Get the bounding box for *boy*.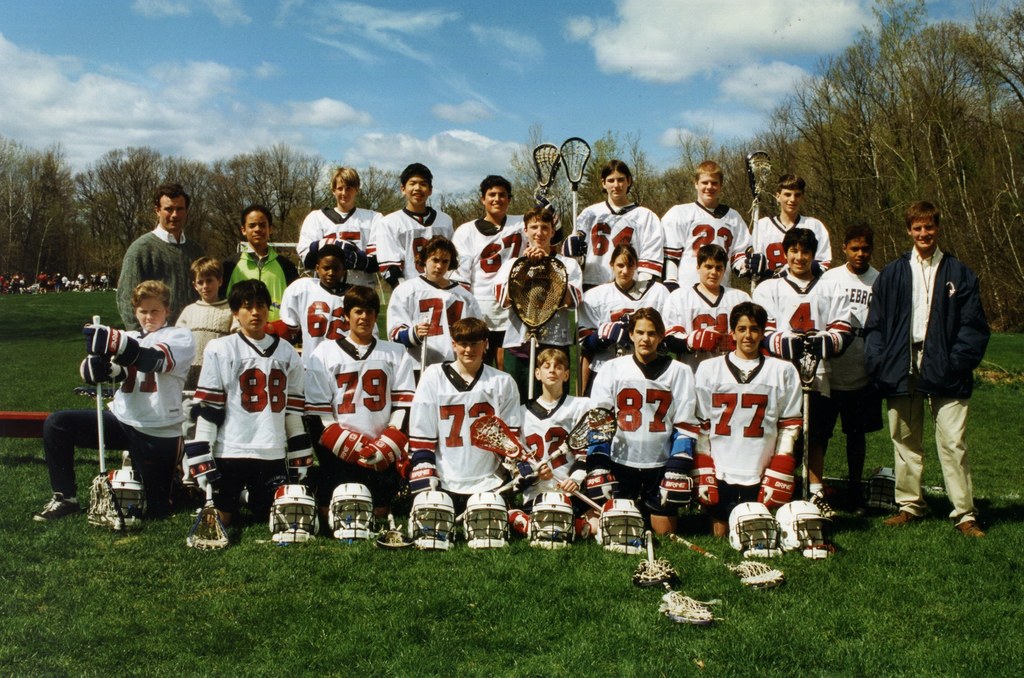
<box>662,241,762,368</box>.
